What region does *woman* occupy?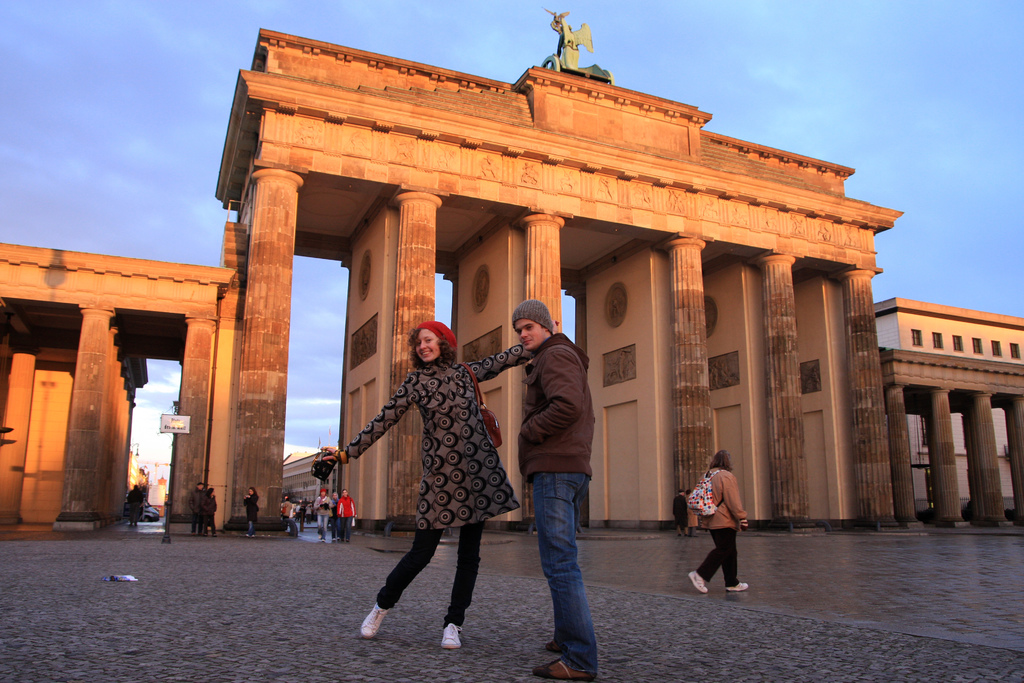
<bbox>244, 484, 261, 537</bbox>.
